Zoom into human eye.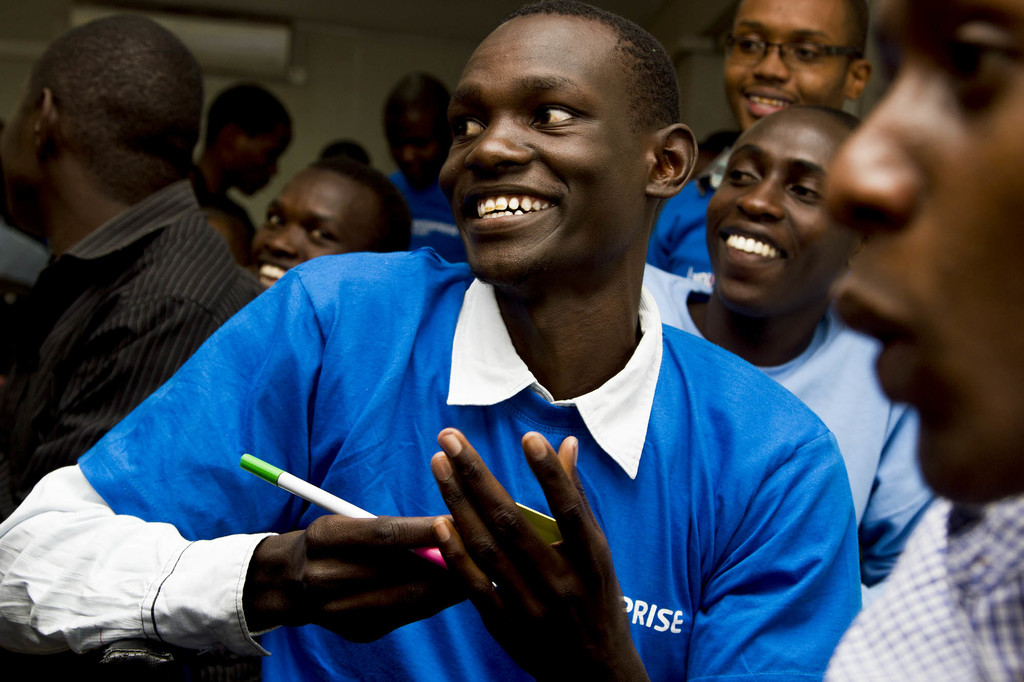
Zoom target: rect(307, 226, 342, 243).
